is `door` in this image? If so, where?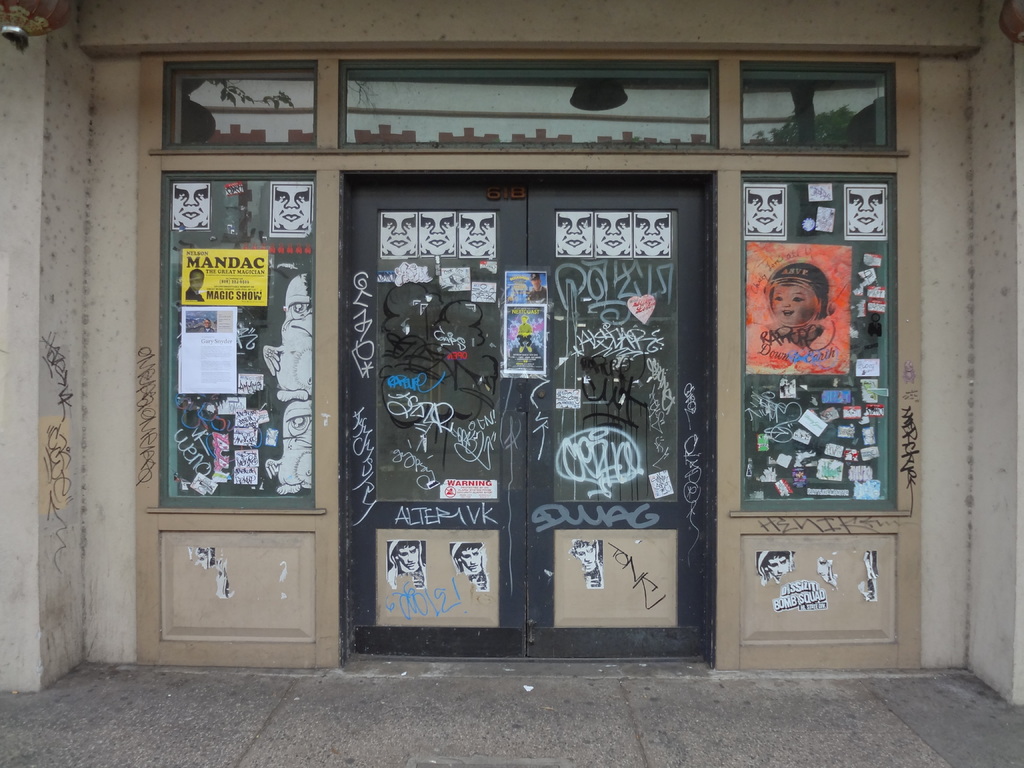
Yes, at locate(525, 175, 706, 657).
